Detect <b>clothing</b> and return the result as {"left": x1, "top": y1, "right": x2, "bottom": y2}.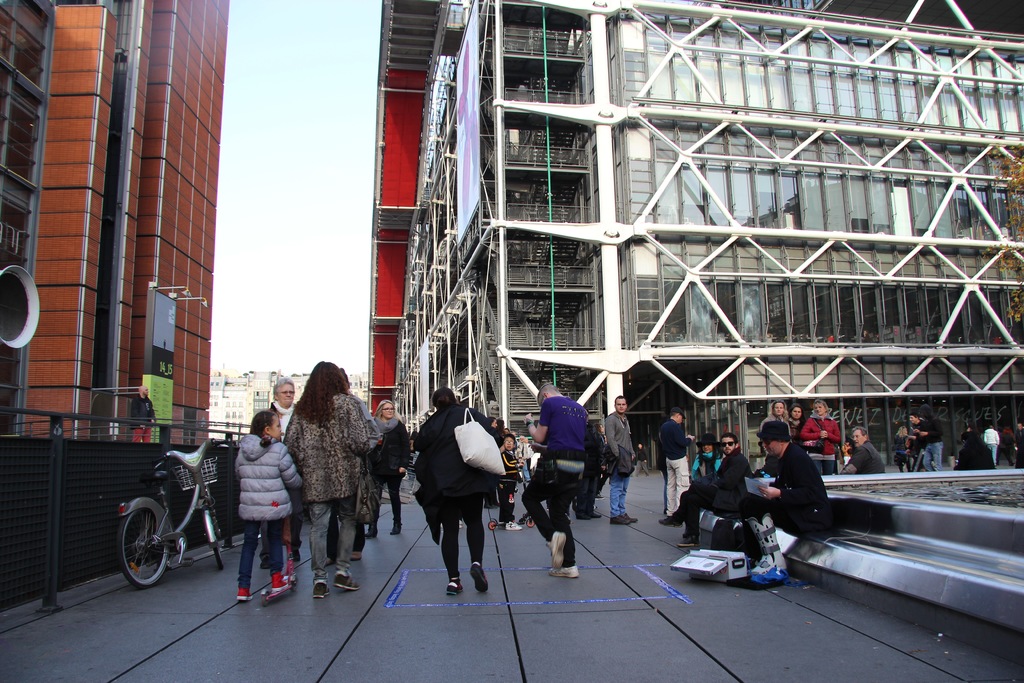
{"left": 605, "top": 413, "right": 637, "bottom": 514}.
